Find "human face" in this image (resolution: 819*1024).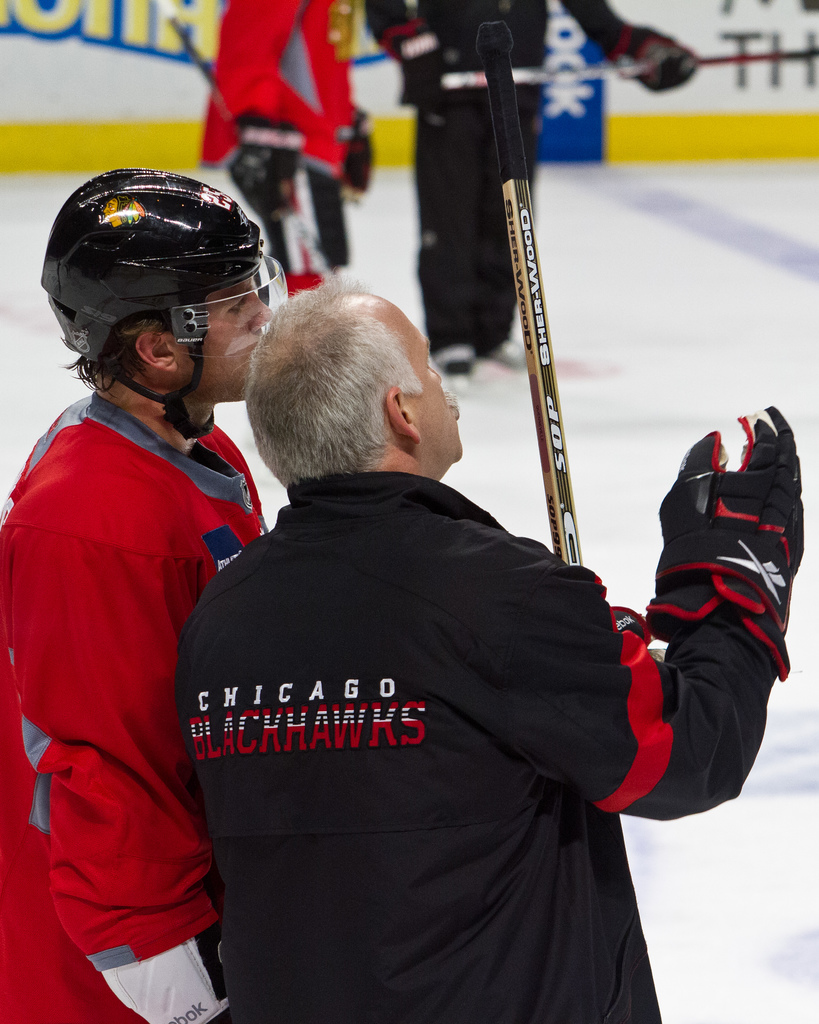
bbox=(381, 300, 459, 463).
